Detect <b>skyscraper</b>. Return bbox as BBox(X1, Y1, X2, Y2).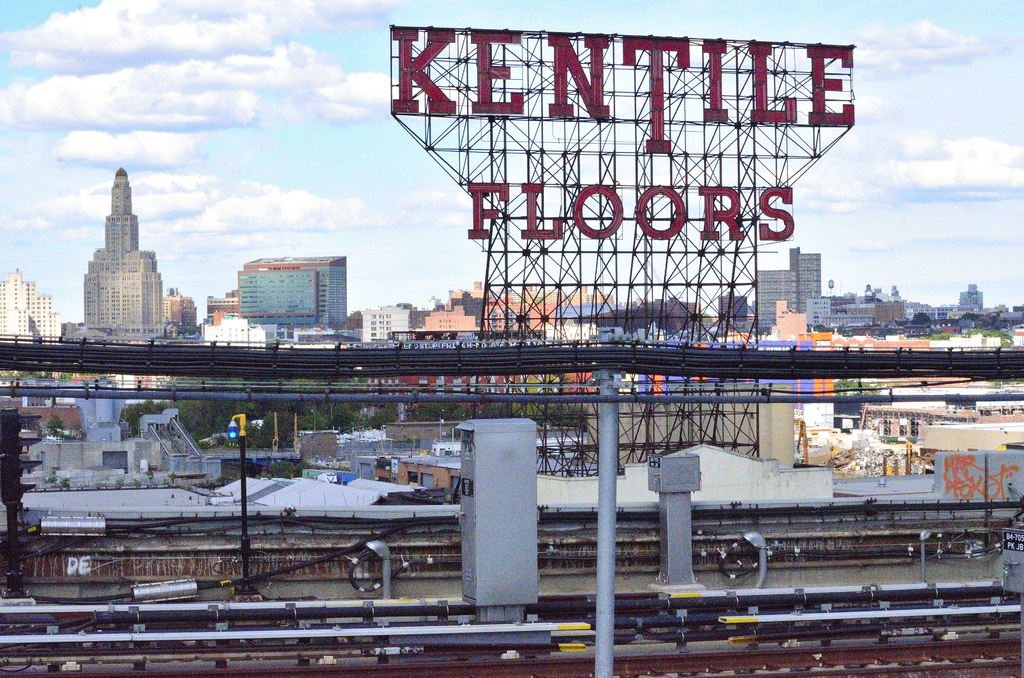
BBox(84, 174, 167, 339).
